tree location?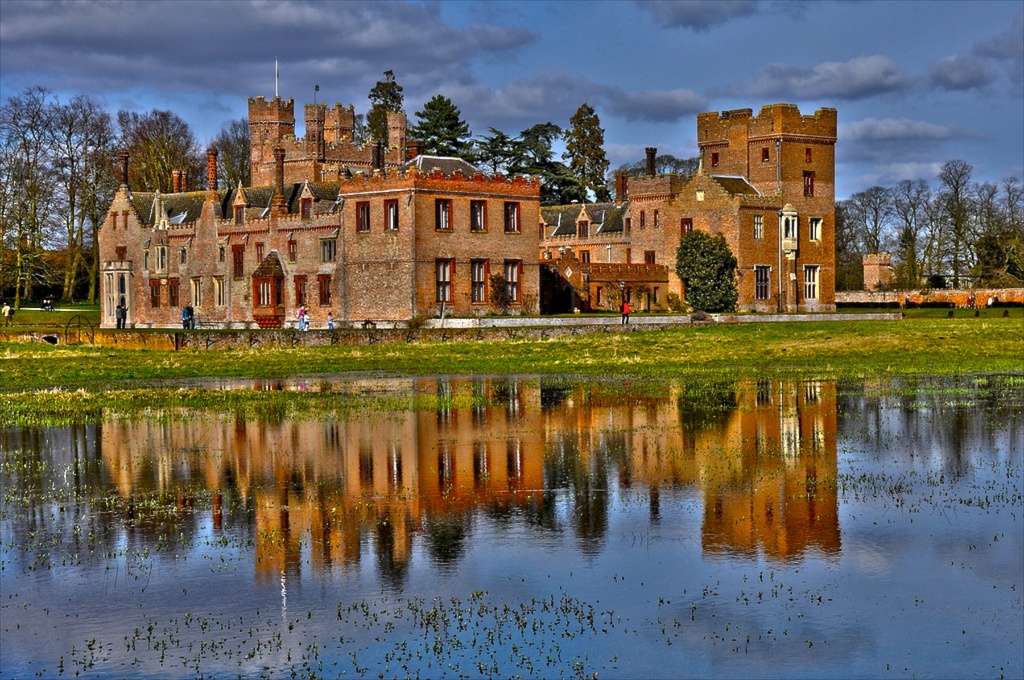
521:113:568:186
